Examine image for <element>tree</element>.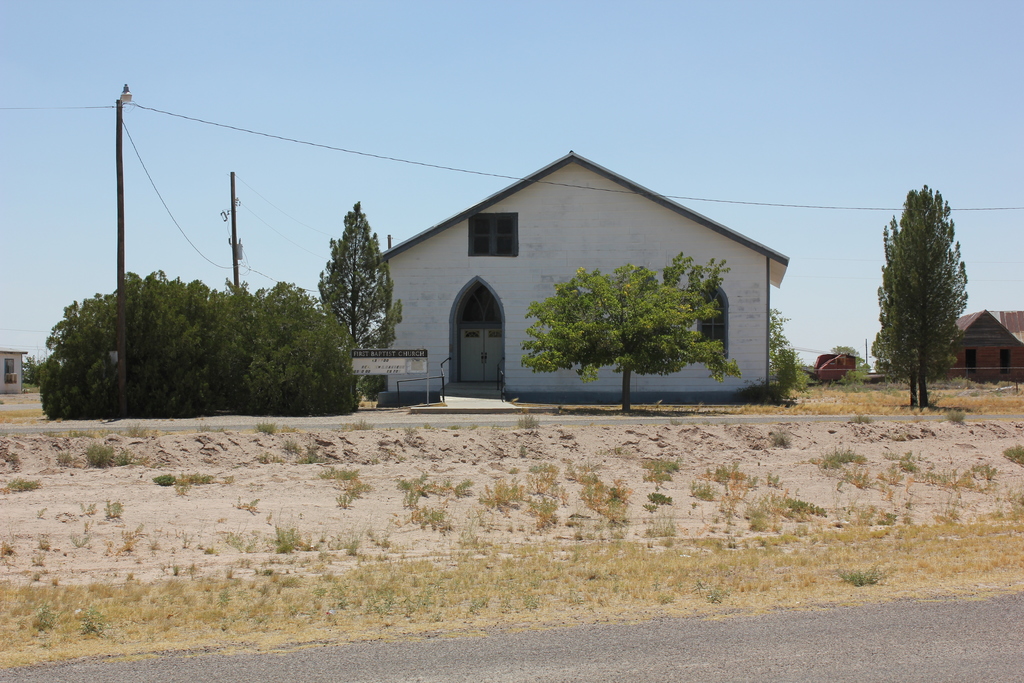
Examination result: select_region(764, 308, 797, 397).
